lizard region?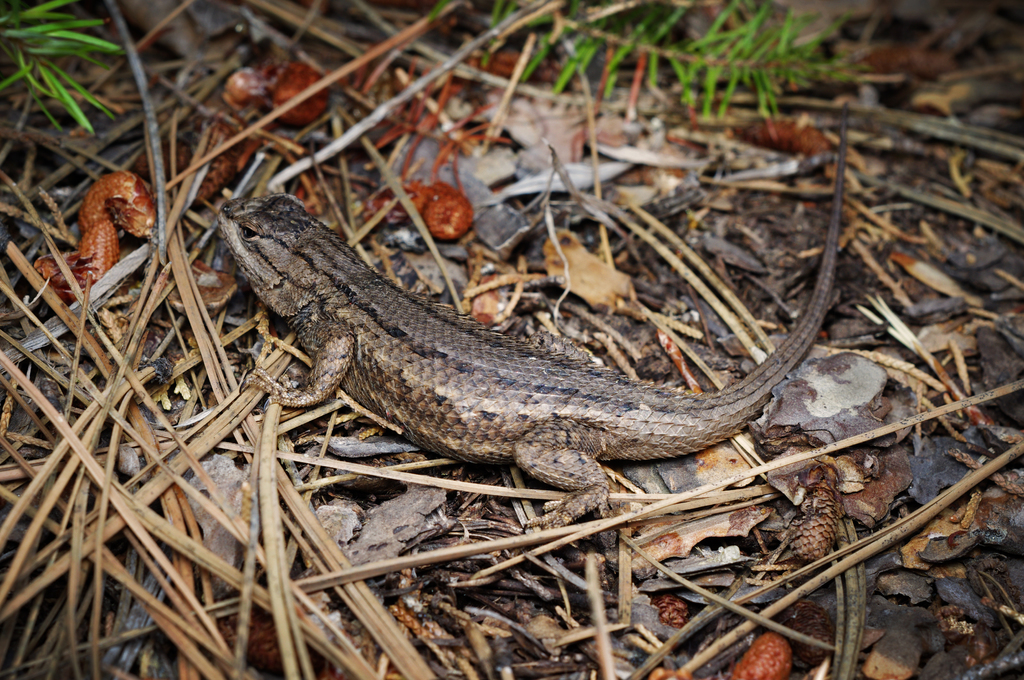
box(202, 188, 885, 568)
